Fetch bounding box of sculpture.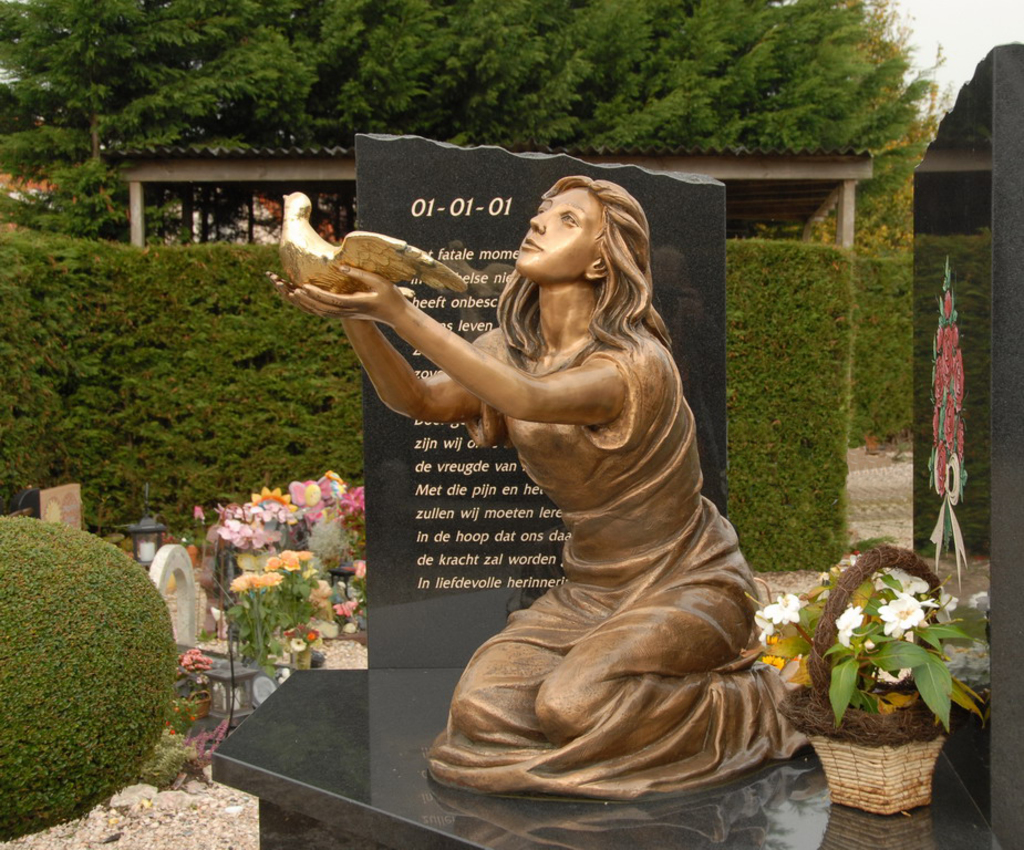
Bbox: [x1=300, y1=165, x2=797, y2=847].
